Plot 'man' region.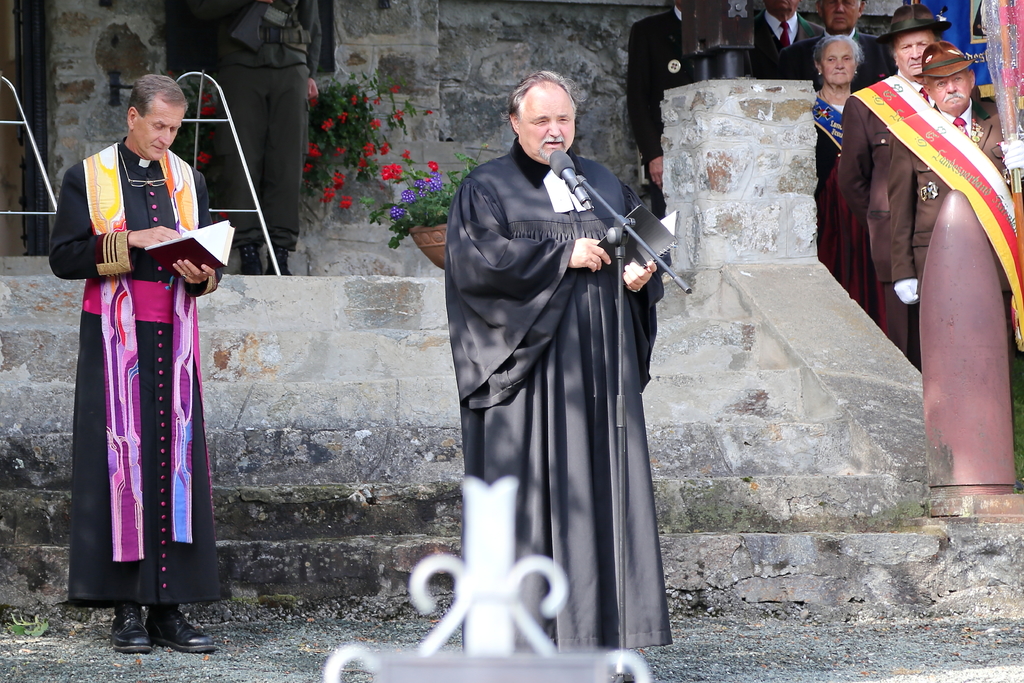
Plotted at 192 0 322 279.
